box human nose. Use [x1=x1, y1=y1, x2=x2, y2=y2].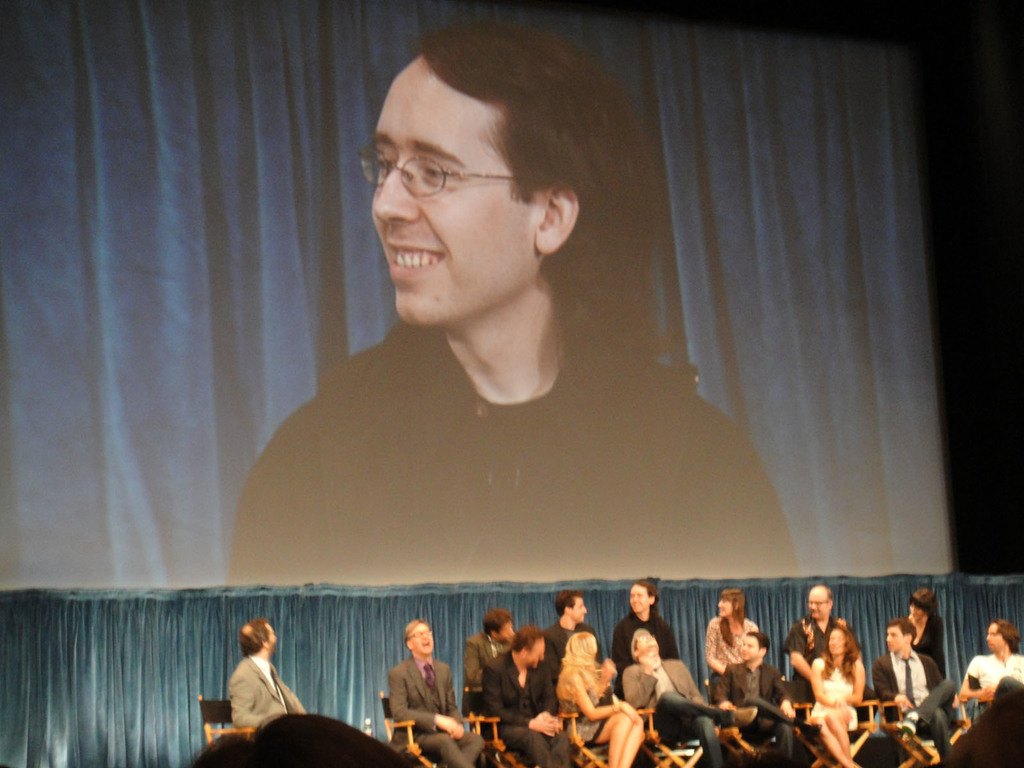
[x1=378, y1=158, x2=416, y2=220].
